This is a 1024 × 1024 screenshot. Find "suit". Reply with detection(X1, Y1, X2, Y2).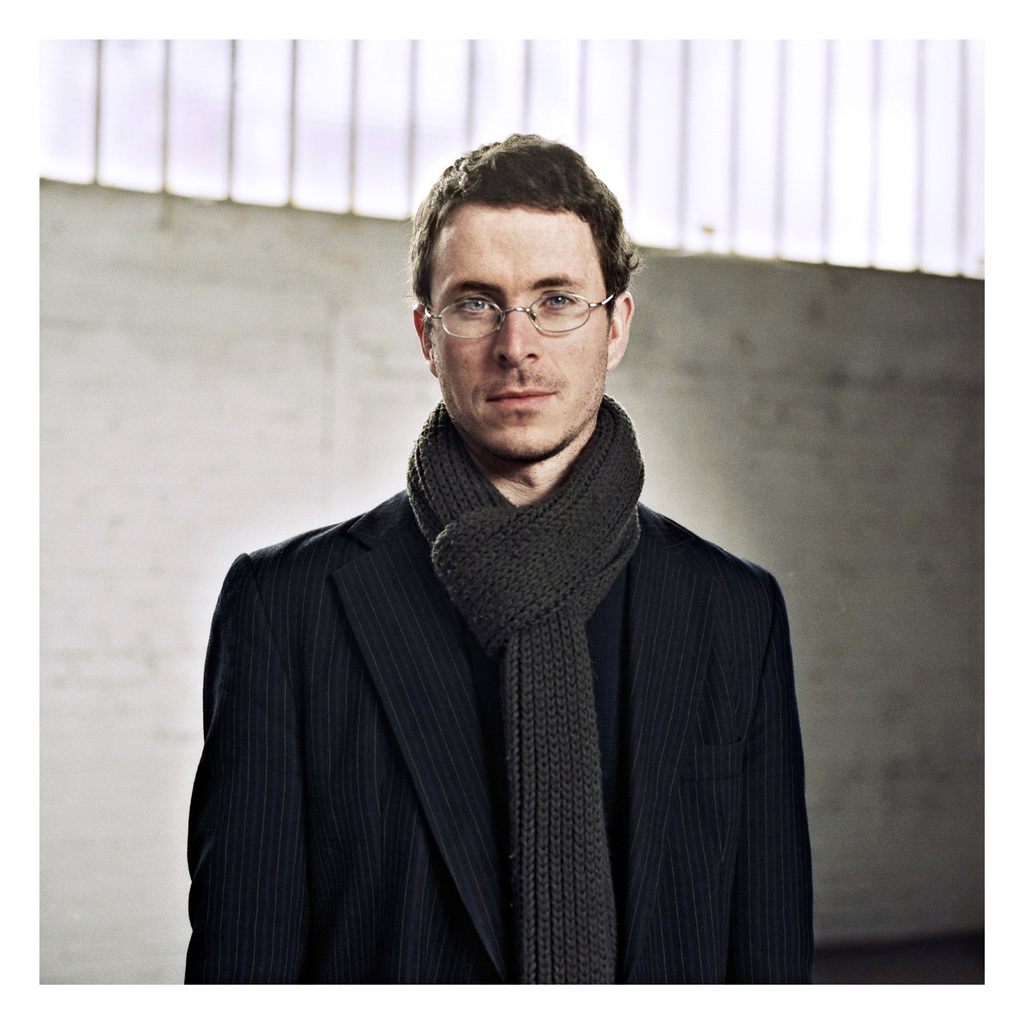
detection(189, 489, 817, 1000).
